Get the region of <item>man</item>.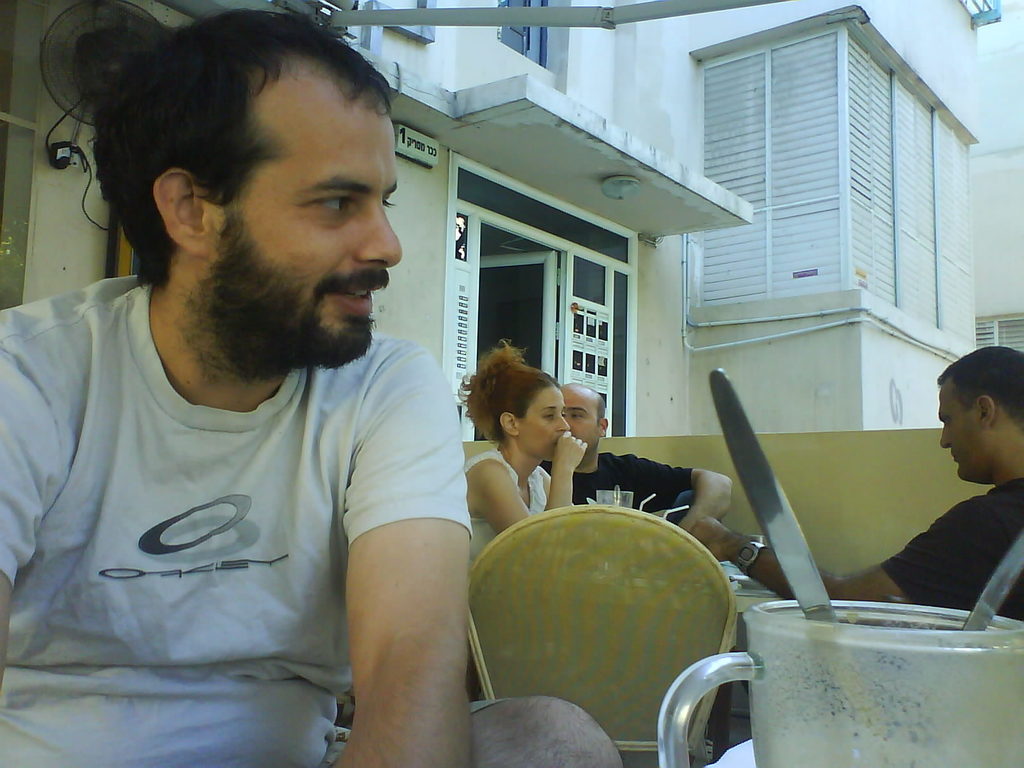
box(533, 388, 755, 585).
